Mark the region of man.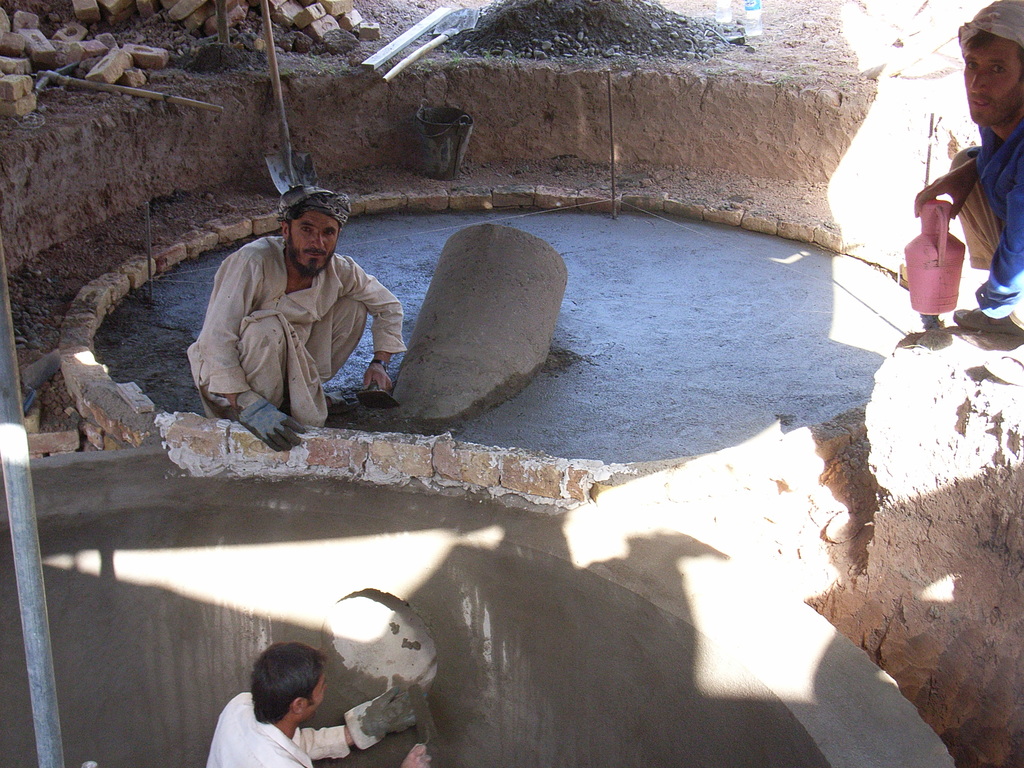
Region: x1=179 y1=184 x2=408 y2=438.
